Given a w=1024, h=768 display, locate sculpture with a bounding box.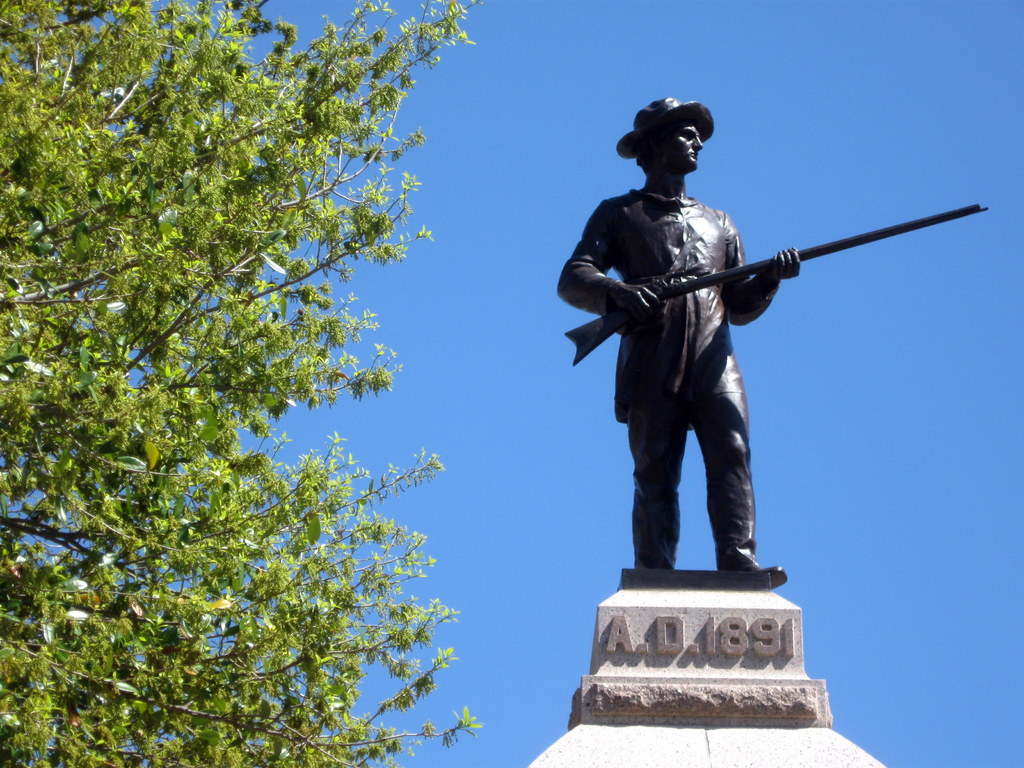
Located: locate(557, 104, 963, 643).
